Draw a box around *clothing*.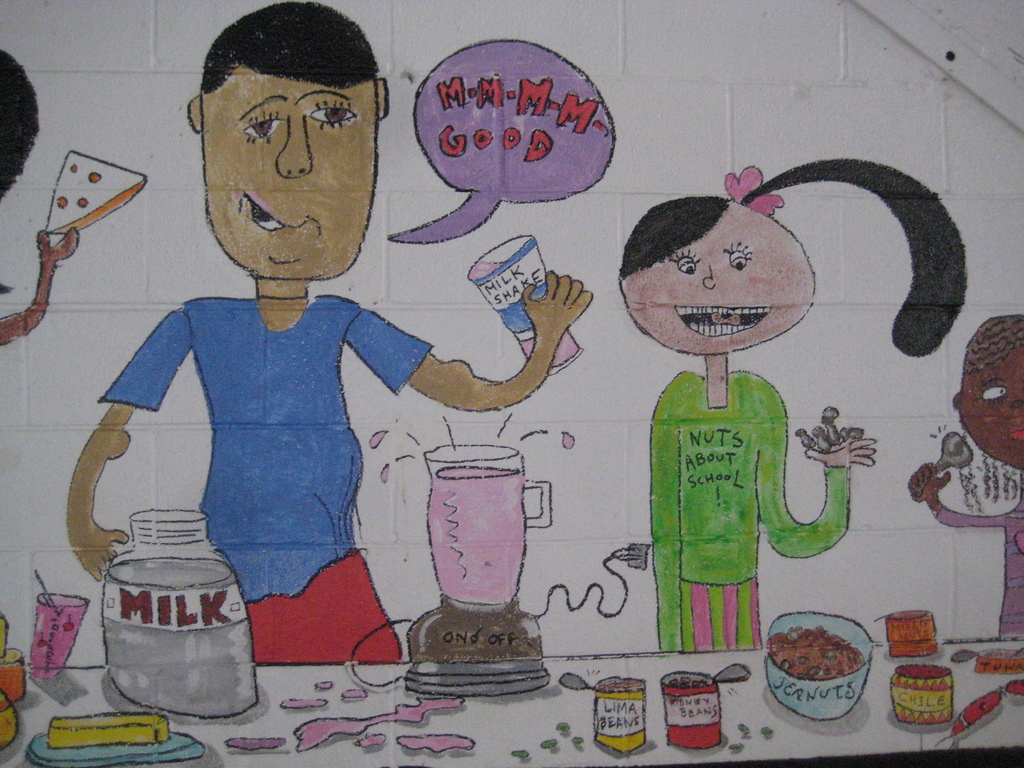
bbox=[645, 372, 849, 648].
